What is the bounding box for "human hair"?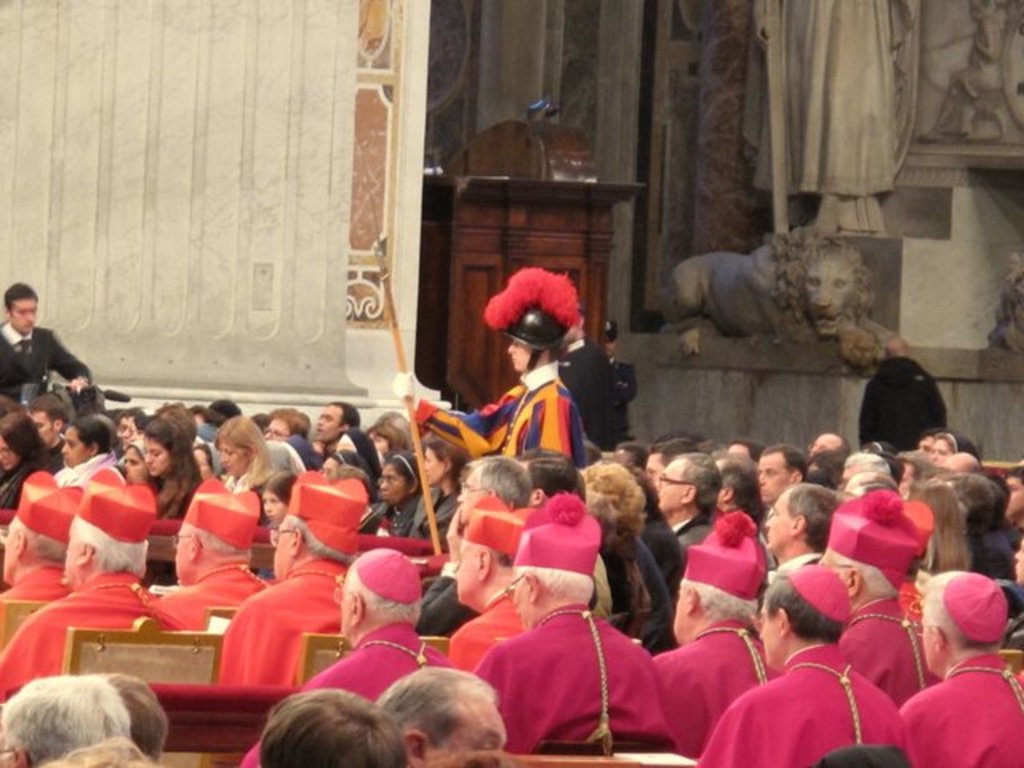
(x1=901, y1=453, x2=942, y2=478).
